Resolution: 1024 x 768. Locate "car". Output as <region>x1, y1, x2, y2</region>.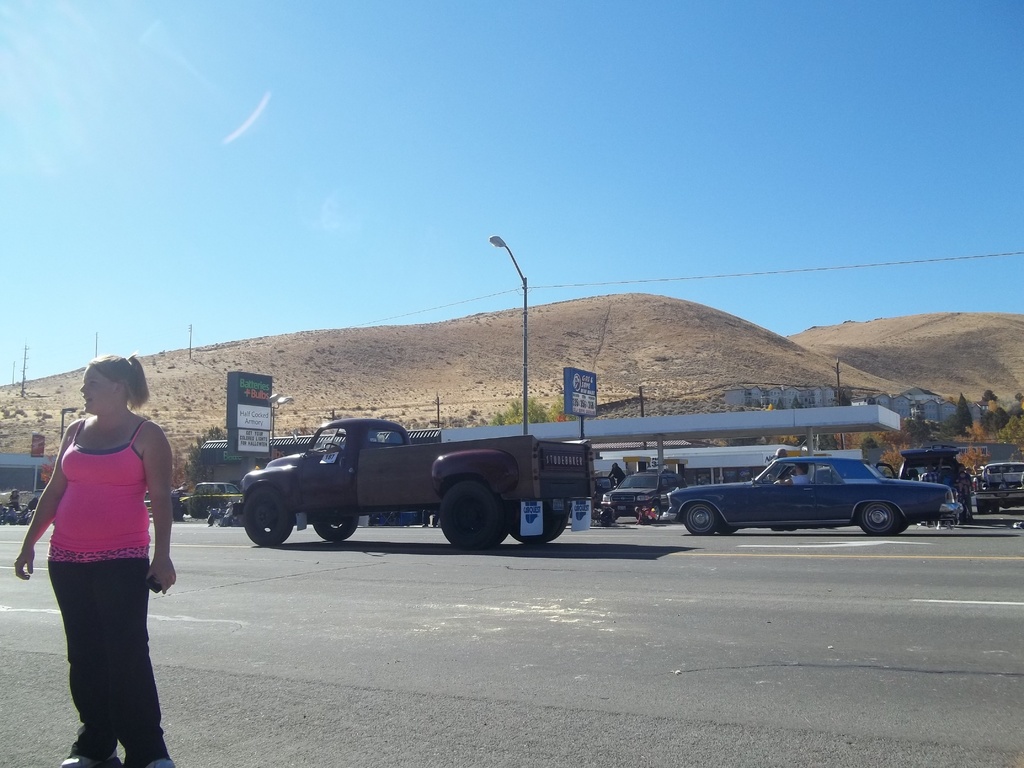
<region>179, 479, 239, 520</region>.
